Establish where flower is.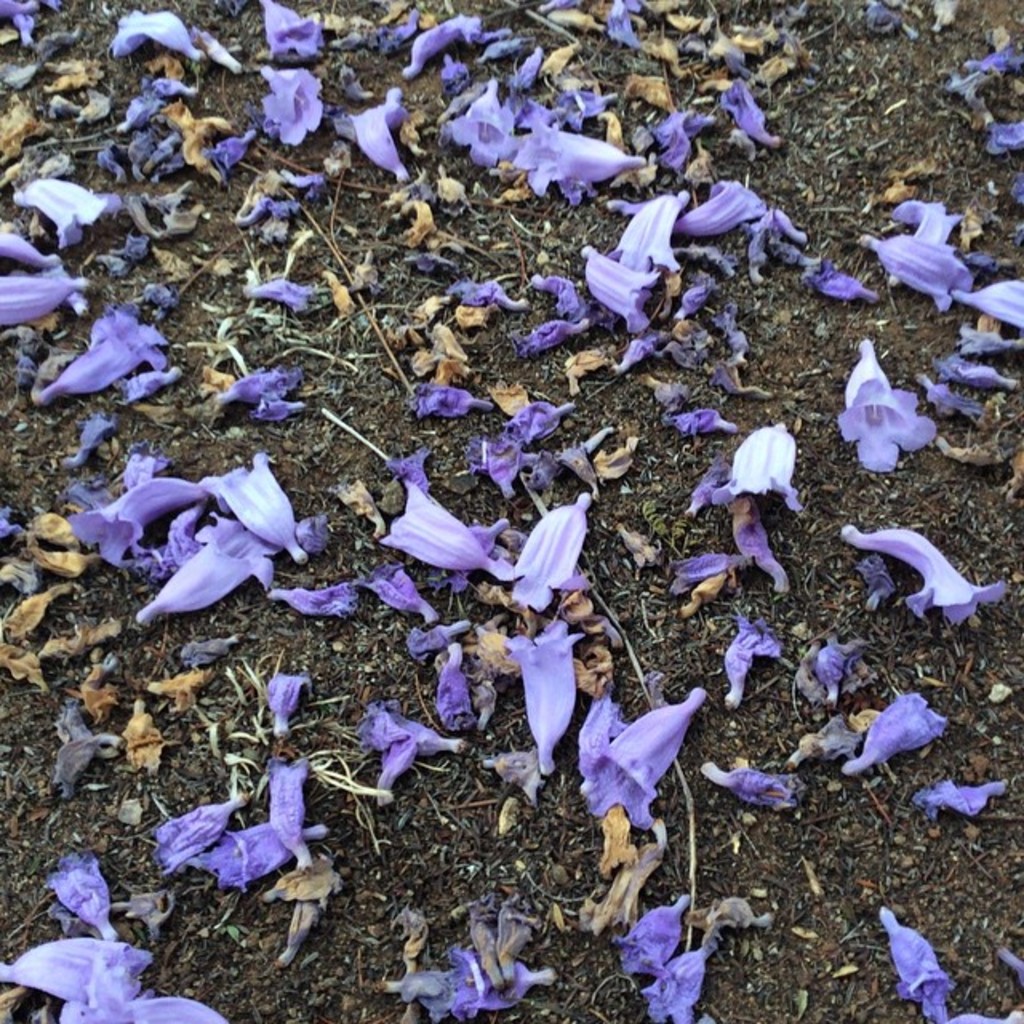
Established at 74:477:202:558.
